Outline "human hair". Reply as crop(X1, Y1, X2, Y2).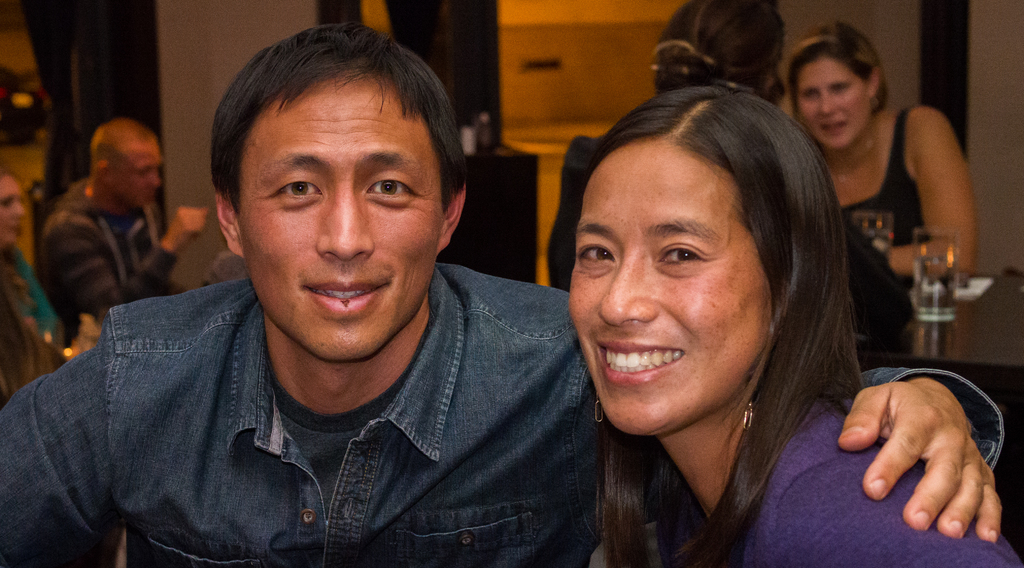
crop(790, 22, 890, 127).
